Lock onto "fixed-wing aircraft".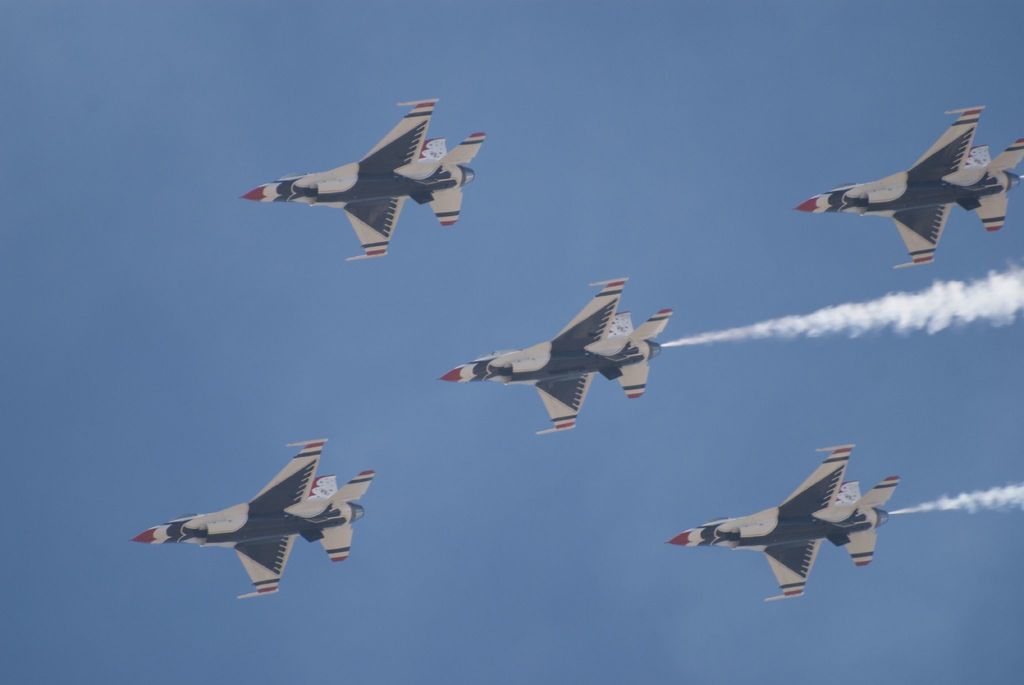
Locked: (129,441,379,601).
